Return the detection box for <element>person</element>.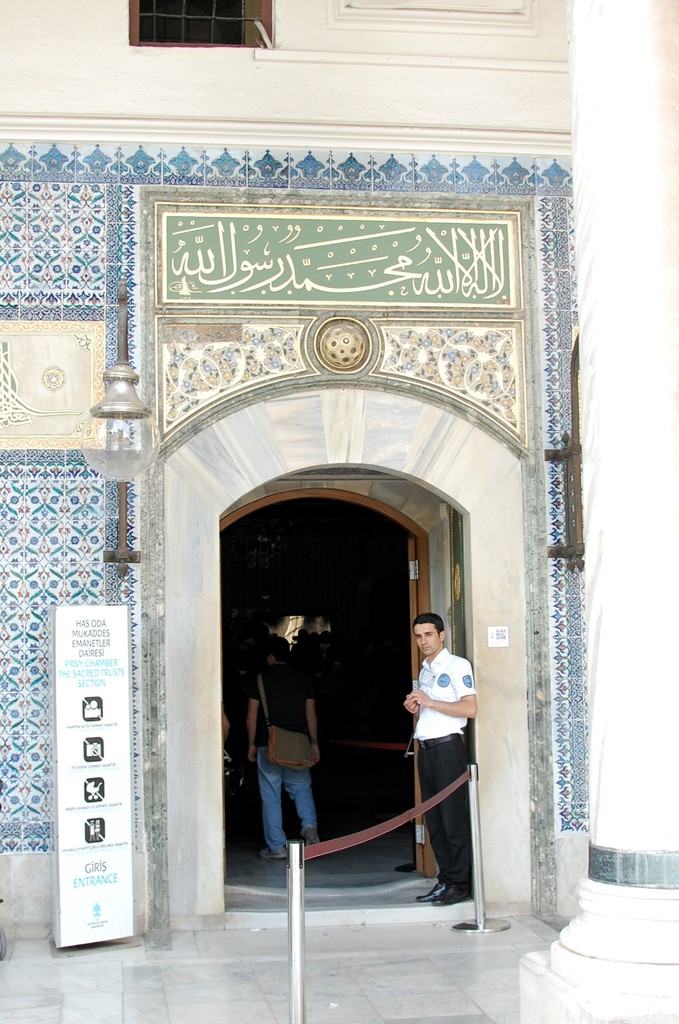
244/617/317/877.
